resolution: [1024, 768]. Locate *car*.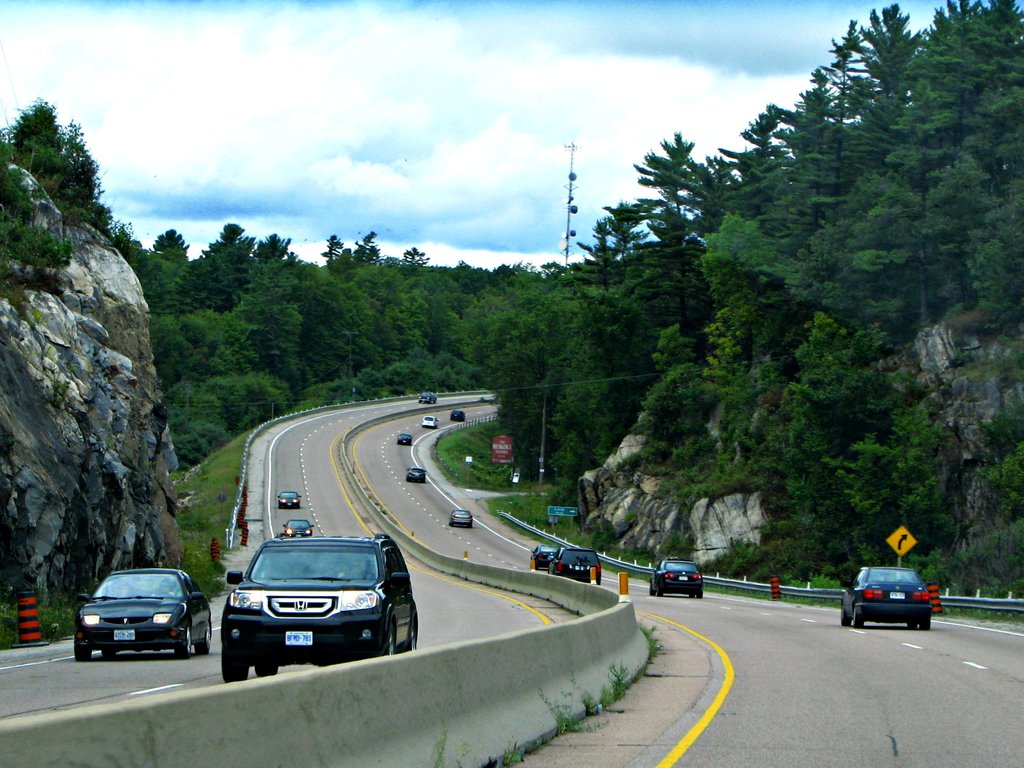
(left=400, top=433, right=409, bottom=445).
